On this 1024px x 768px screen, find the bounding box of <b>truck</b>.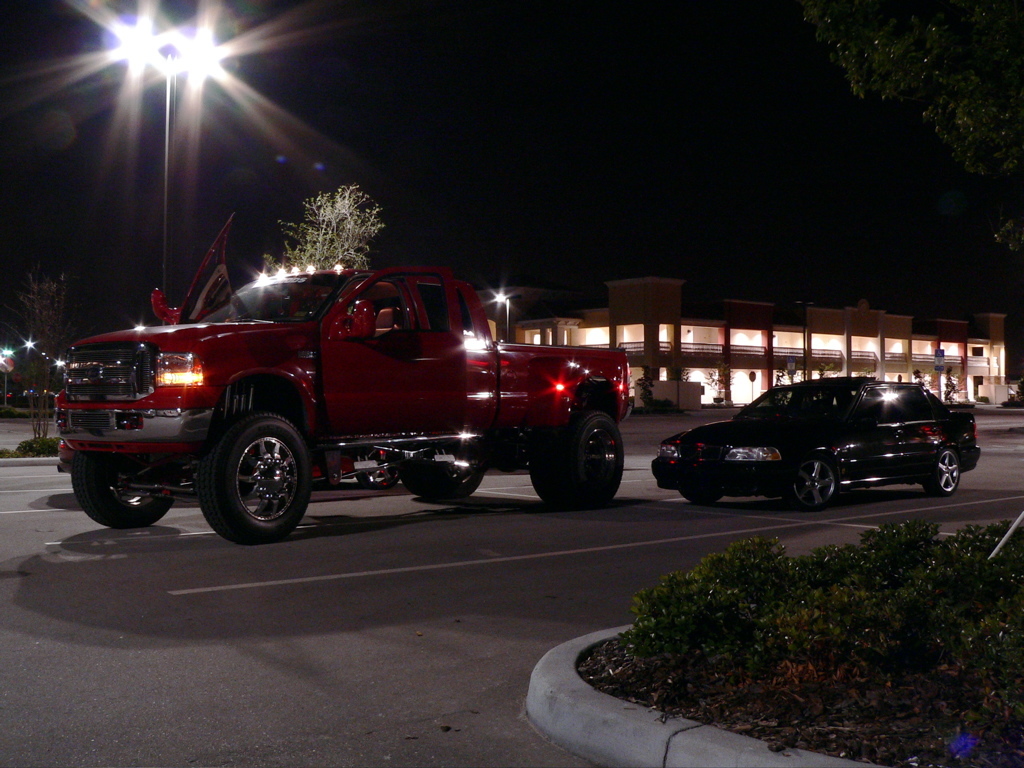
Bounding box: x1=53 y1=242 x2=655 y2=537.
